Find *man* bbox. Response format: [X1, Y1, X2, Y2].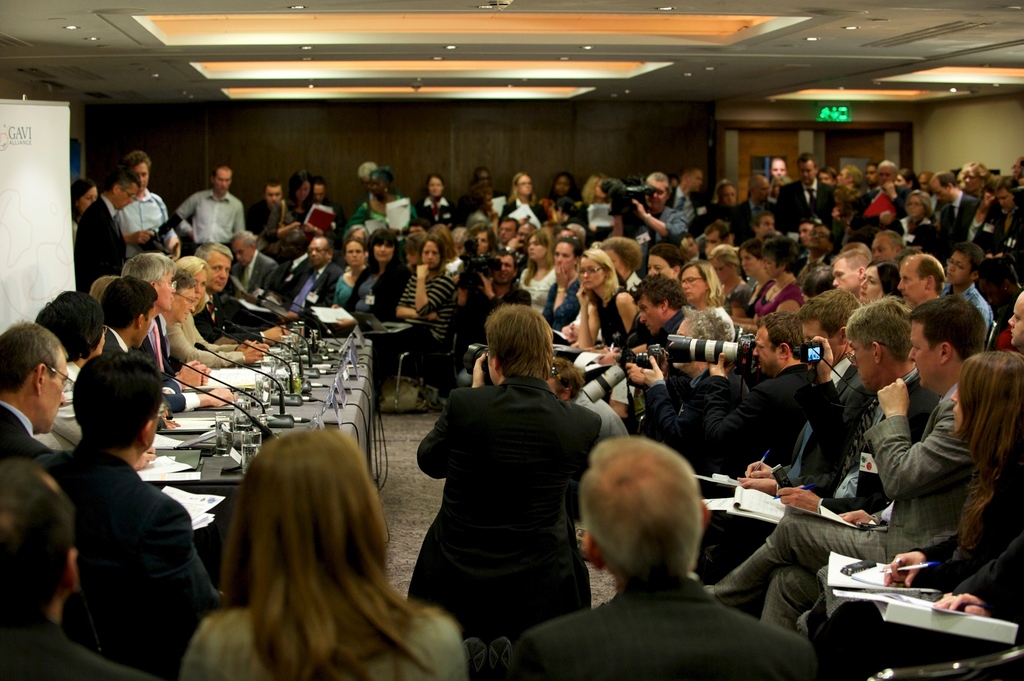
[277, 232, 344, 332].
